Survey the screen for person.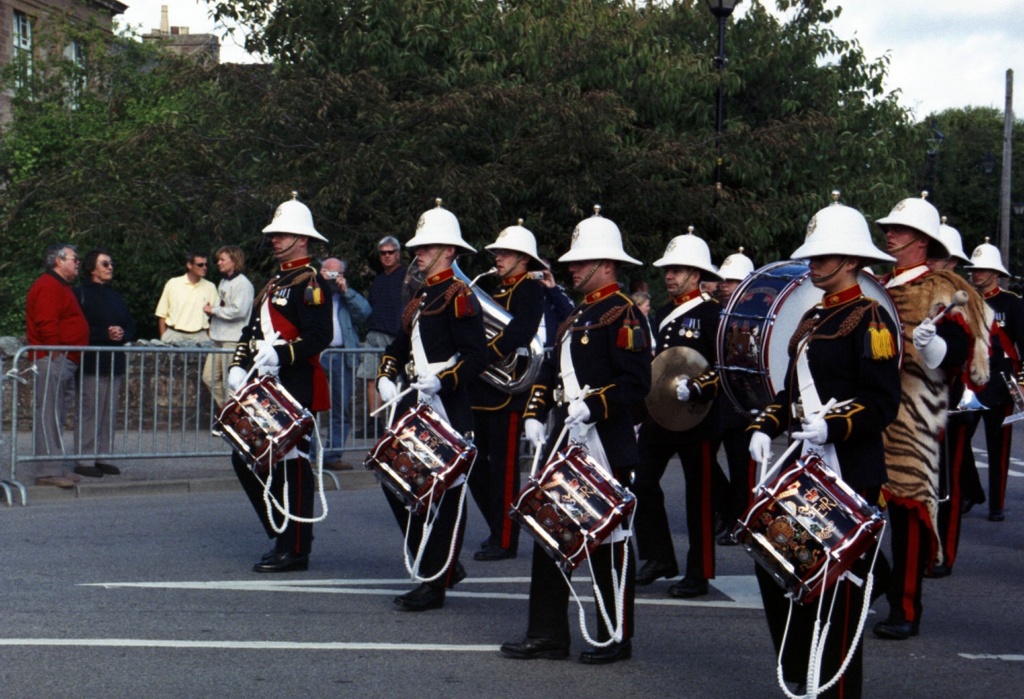
Survey found: Rect(86, 255, 147, 482).
